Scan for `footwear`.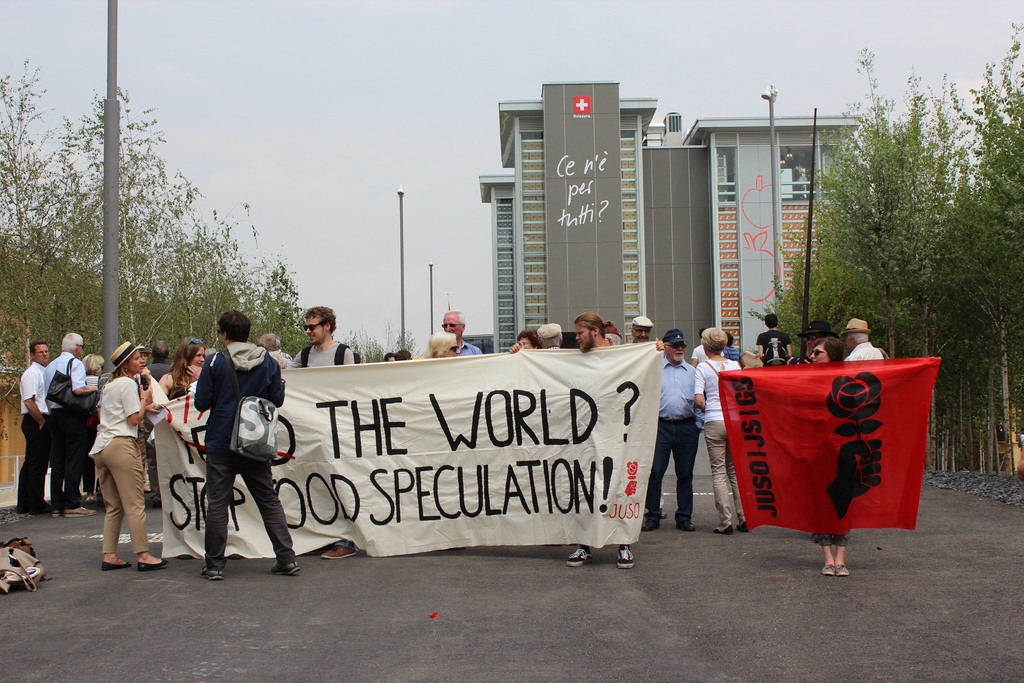
Scan result: box=[716, 525, 732, 533].
